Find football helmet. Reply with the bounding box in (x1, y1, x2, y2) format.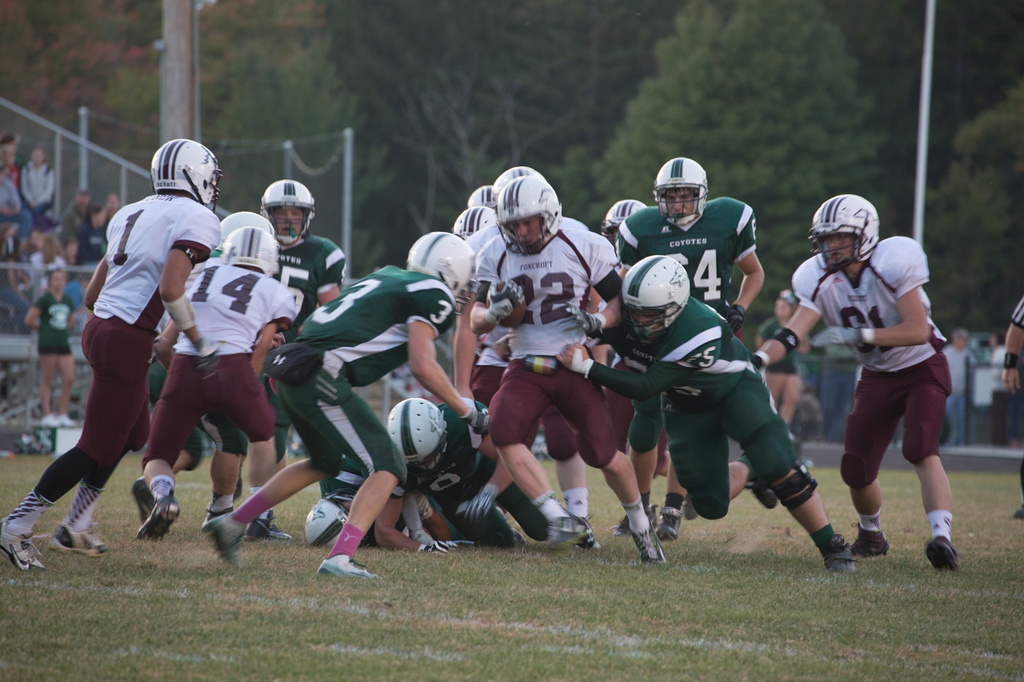
(602, 195, 653, 244).
